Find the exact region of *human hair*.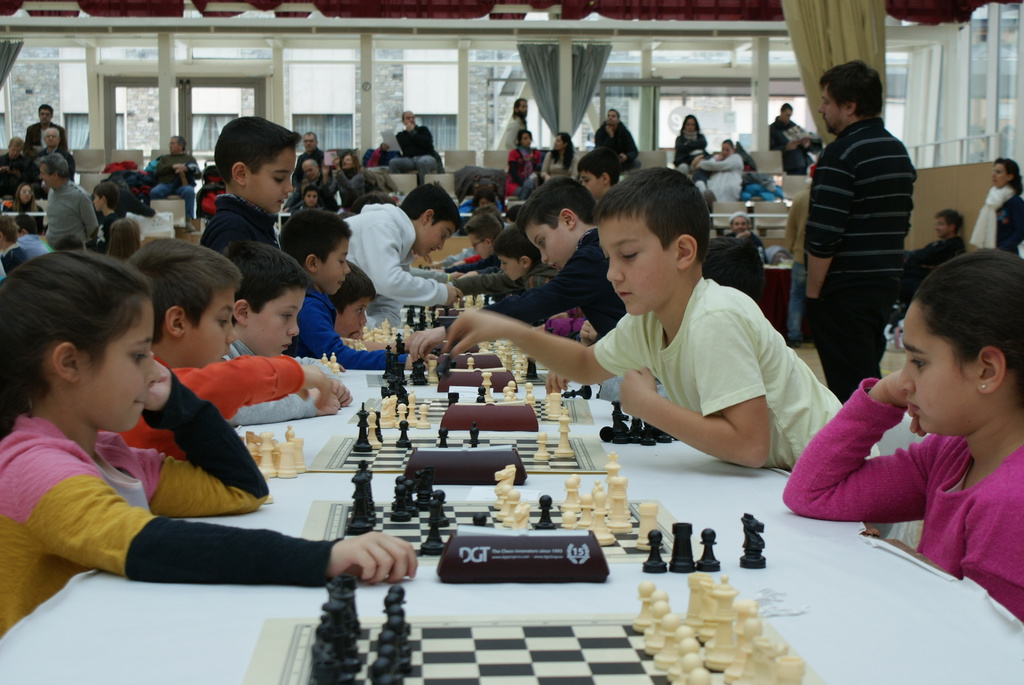
Exact region: (330, 250, 378, 310).
